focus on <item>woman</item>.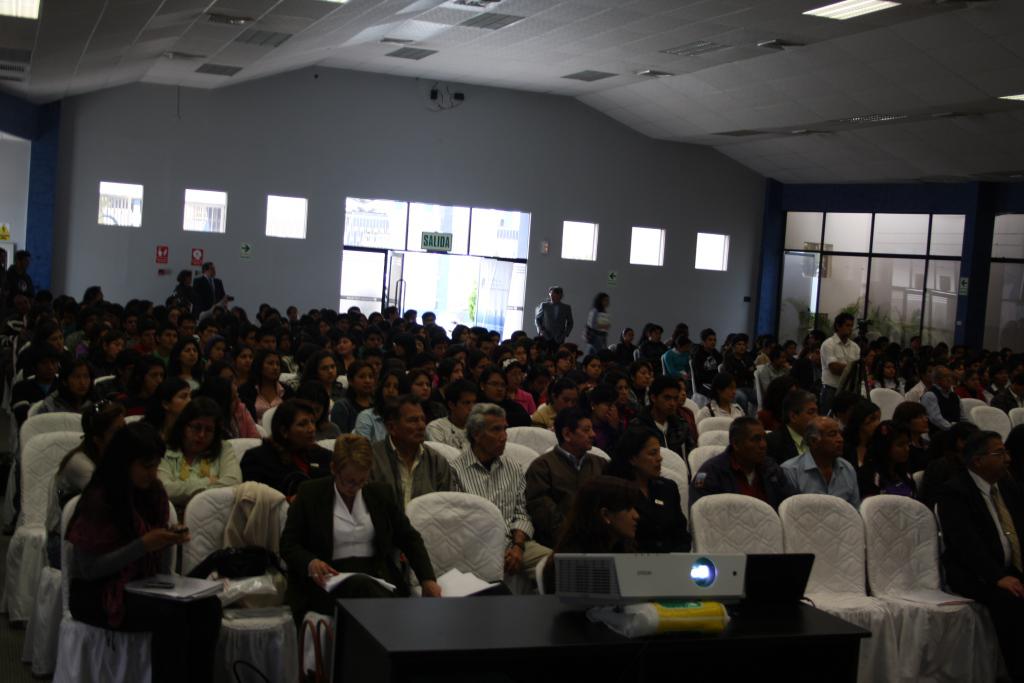
Focused at (x1=239, y1=351, x2=292, y2=420).
